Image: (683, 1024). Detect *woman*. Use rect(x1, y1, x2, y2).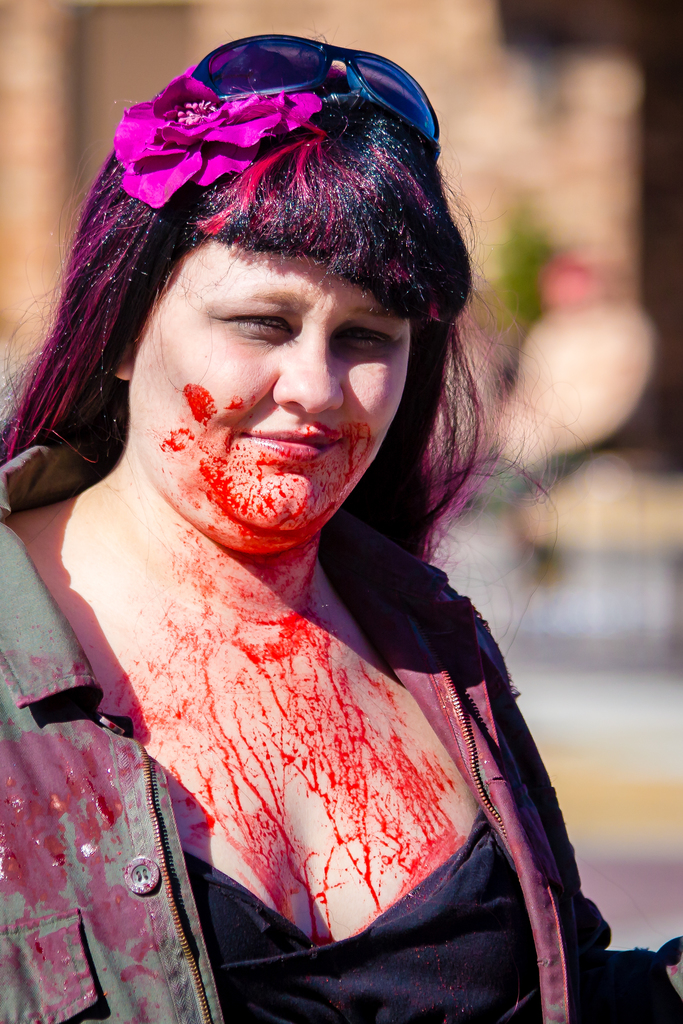
rect(1, 33, 681, 1021).
